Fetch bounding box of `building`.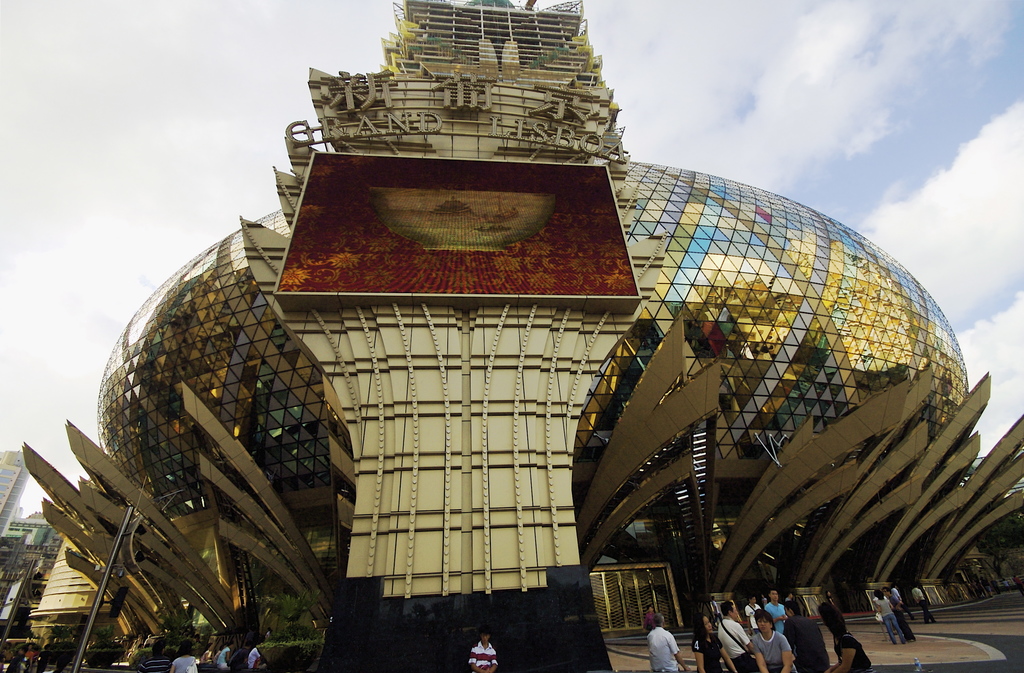
Bbox: (19, 0, 1023, 672).
